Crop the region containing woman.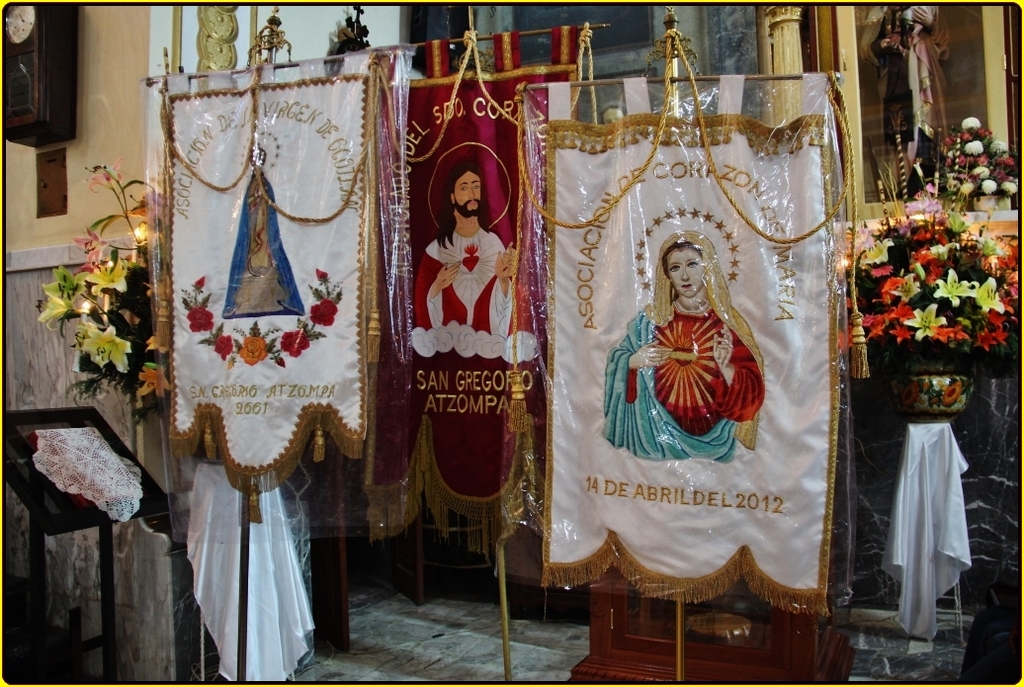
Crop region: region(628, 186, 769, 482).
